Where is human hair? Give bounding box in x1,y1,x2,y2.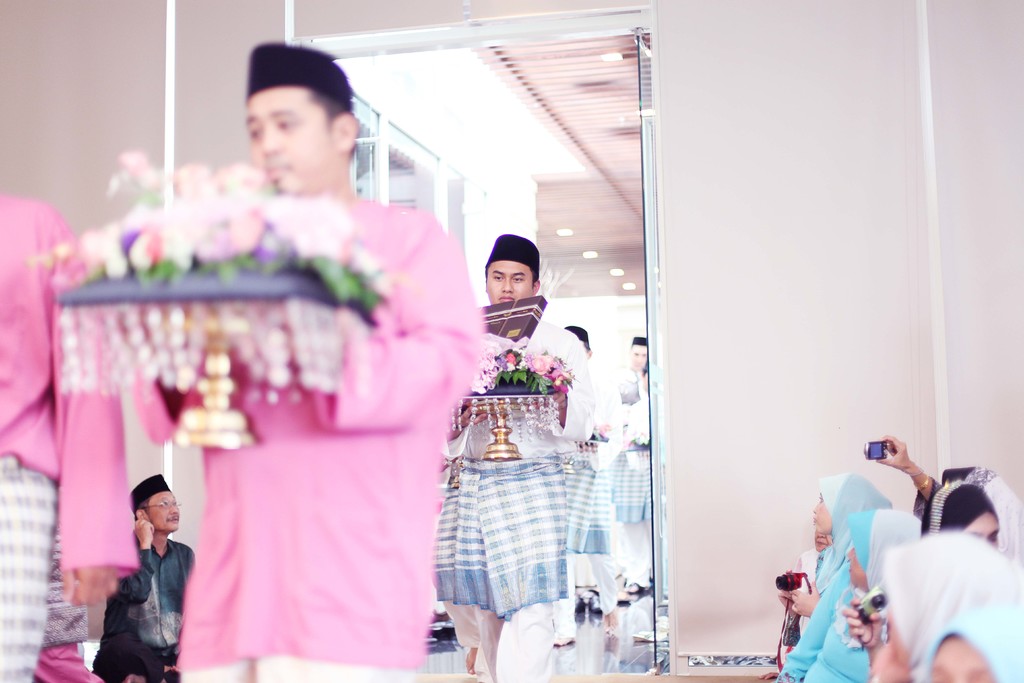
136,493,152,522.
